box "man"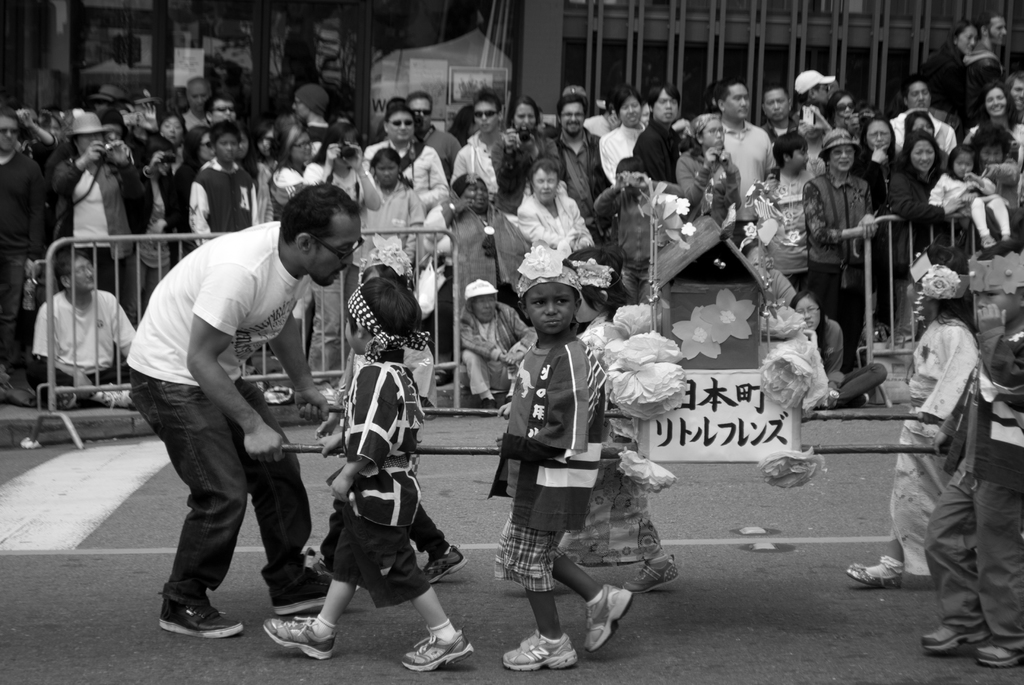
box=[367, 101, 451, 213]
